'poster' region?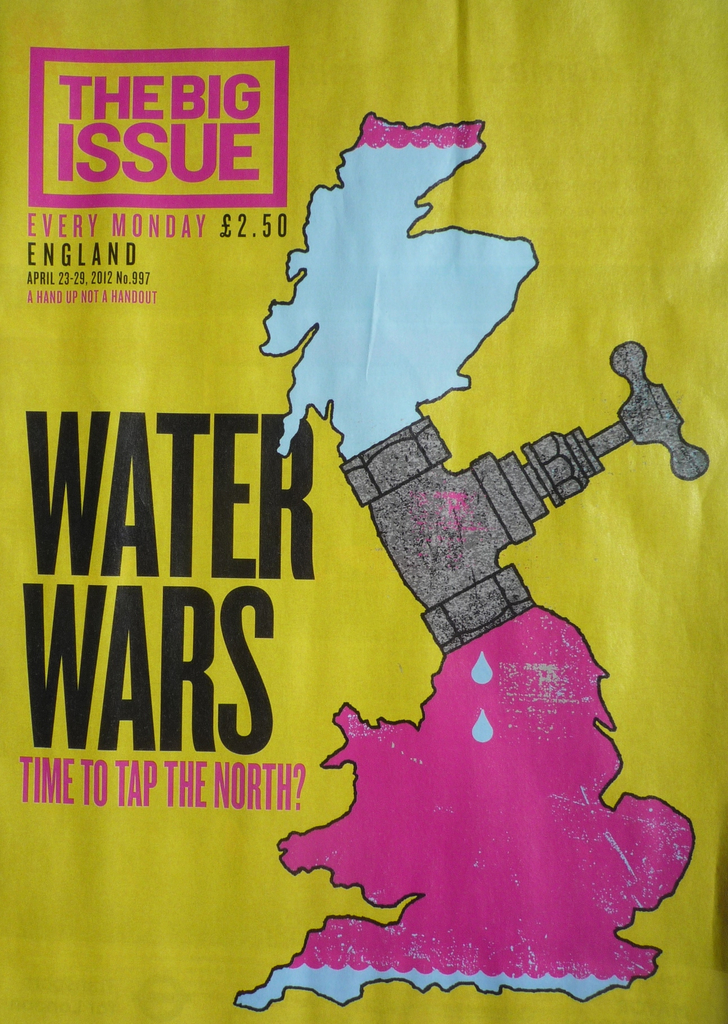
(x1=0, y1=0, x2=727, y2=1023)
